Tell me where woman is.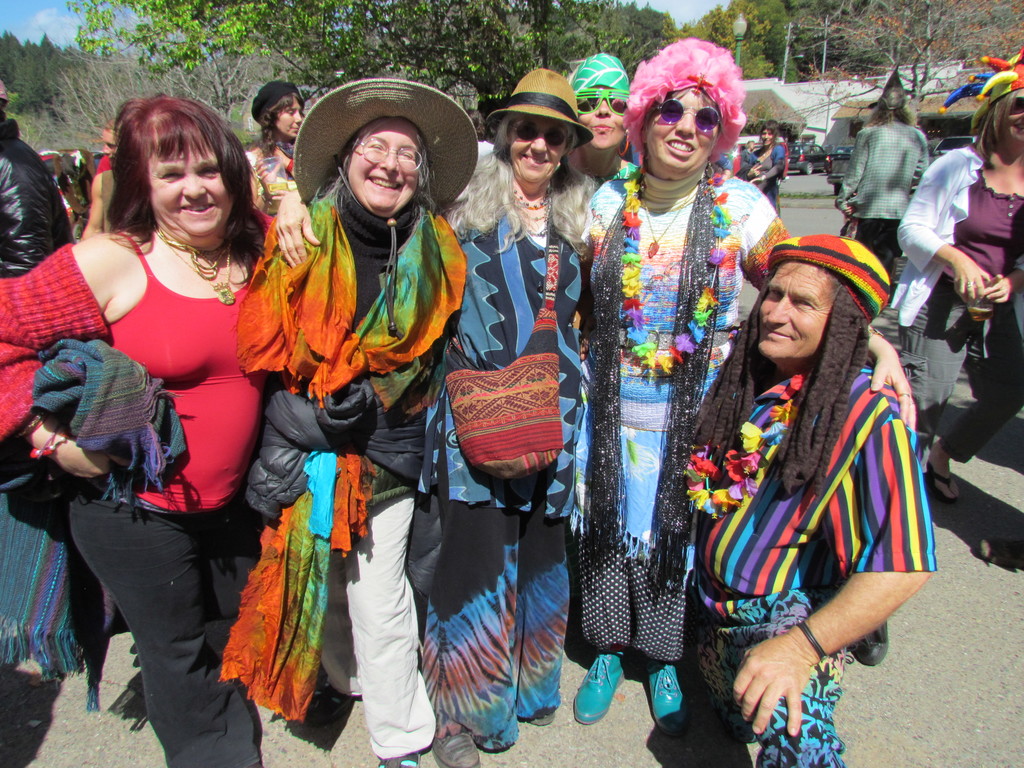
woman is at crop(278, 70, 582, 764).
